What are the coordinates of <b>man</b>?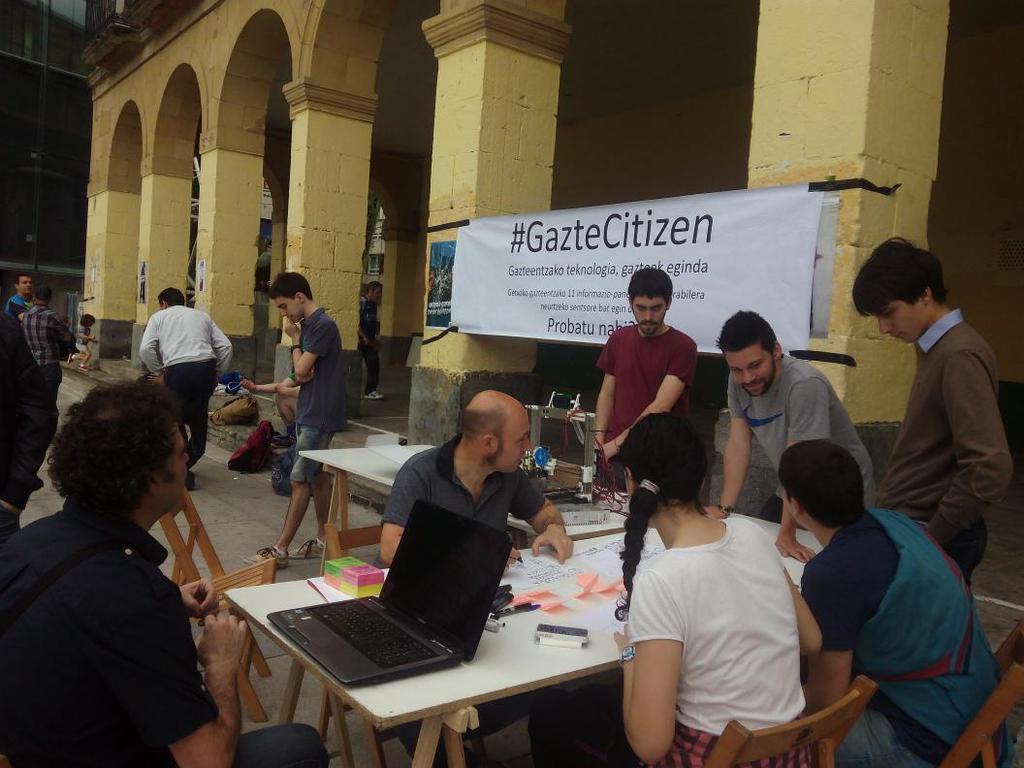
box=[358, 279, 383, 403].
